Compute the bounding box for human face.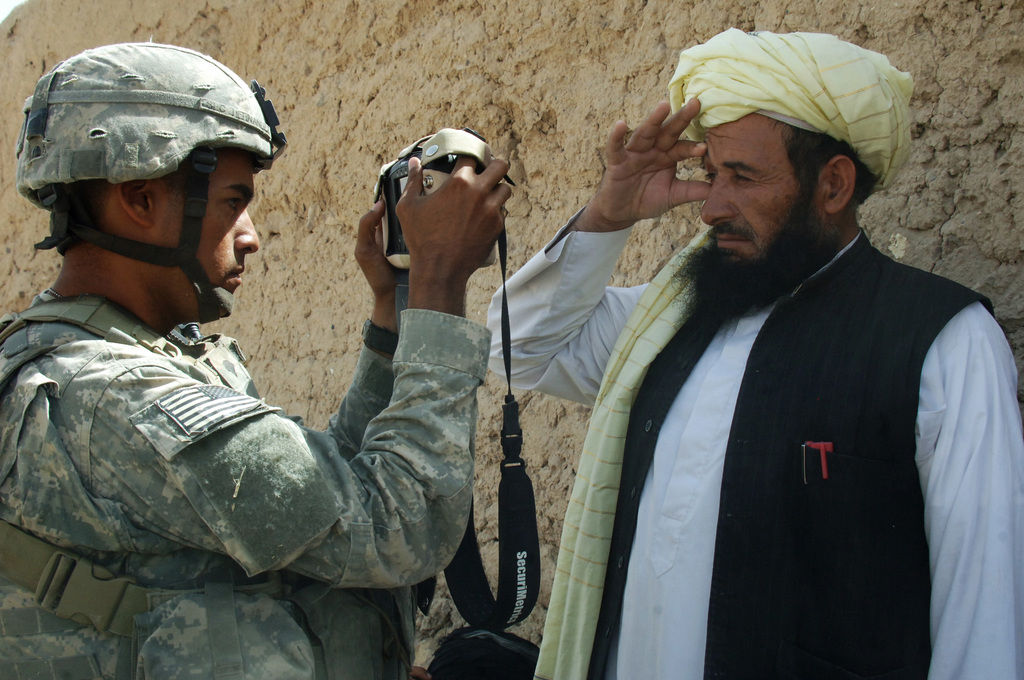
<bbox>703, 111, 823, 263</bbox>.
